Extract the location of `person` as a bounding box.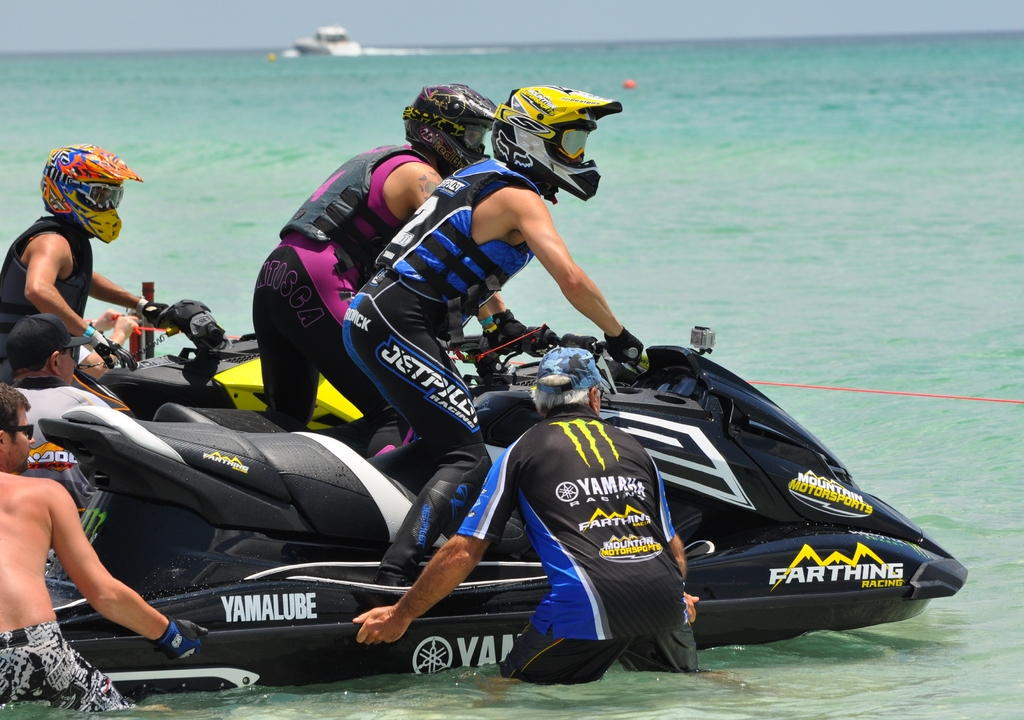
353,344,701,691.
